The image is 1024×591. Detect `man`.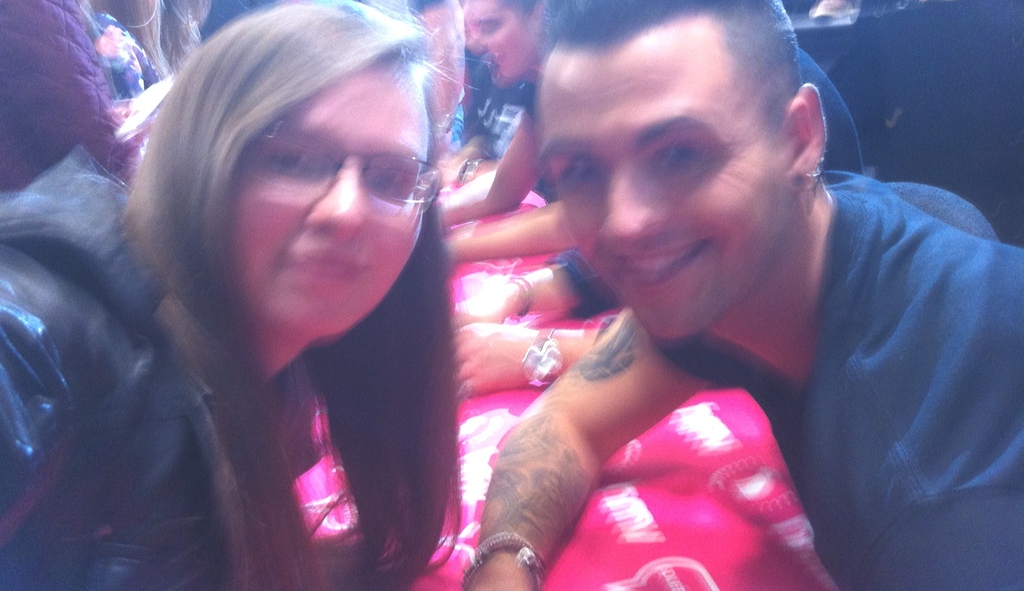
Detection: rect(442, 0, 552, 225).
